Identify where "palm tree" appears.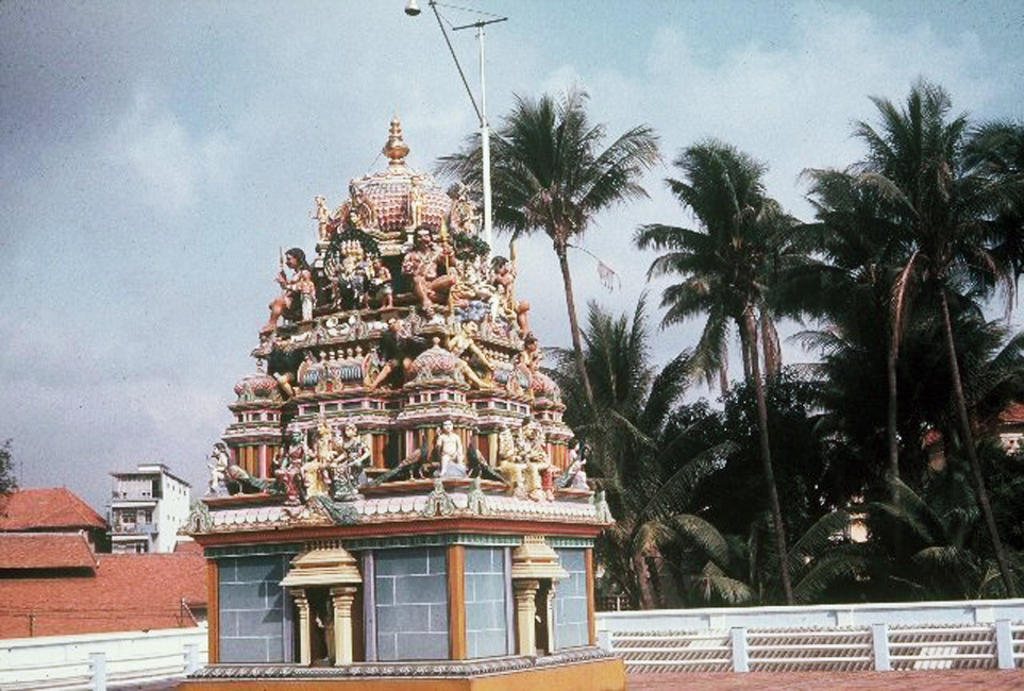
Appears at (655, 134, 841, 578).
